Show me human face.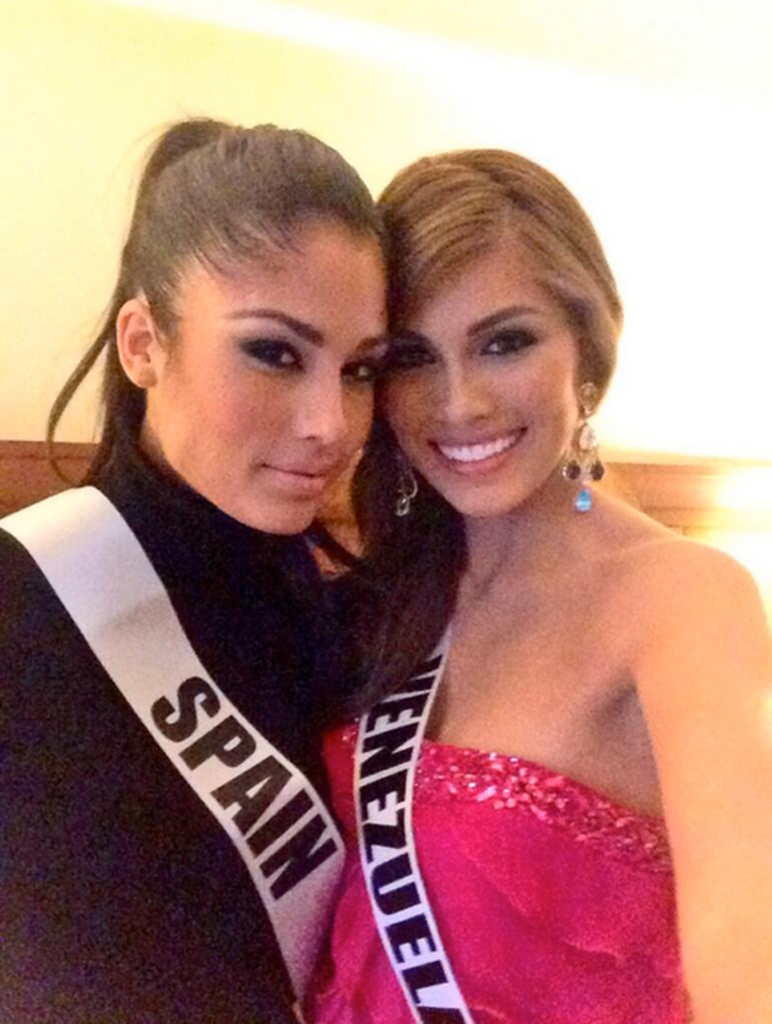
human face is here: bbox=(375, 246, 578, 518).
